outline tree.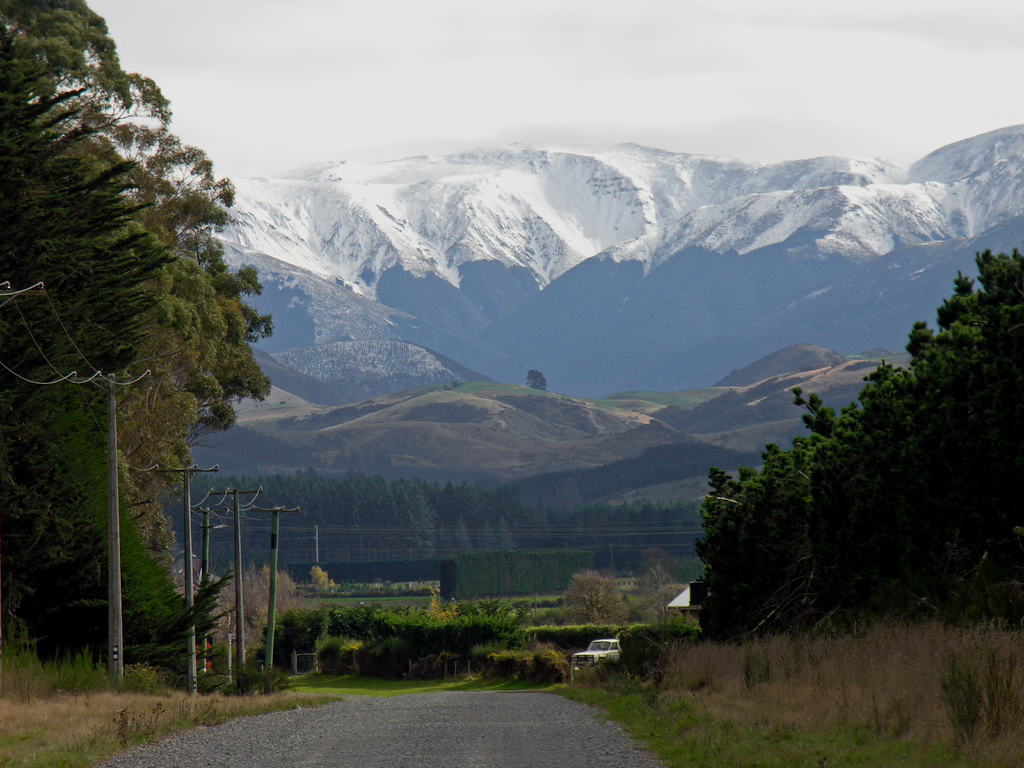
Outline: {"left": 204, "top": 565, "right": 297, "bottom": 668}.
